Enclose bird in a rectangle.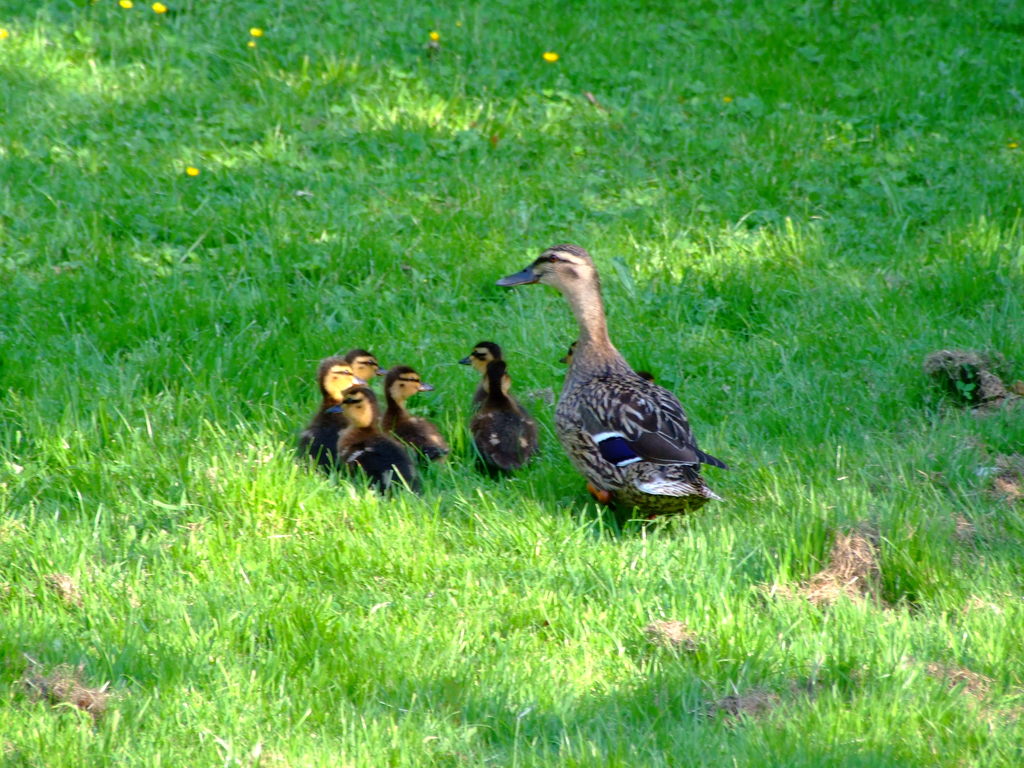
{"left": 383, "top": 357, "right": 454, "bottom": 463}.
